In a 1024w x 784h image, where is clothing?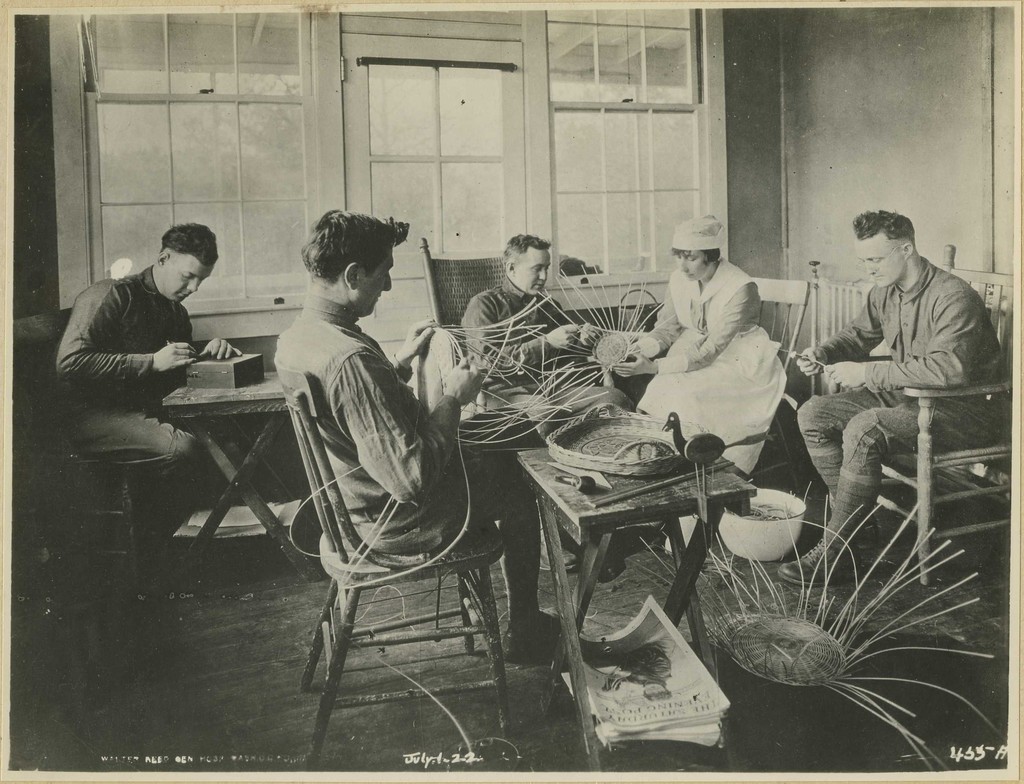
bbox=[51, 222, 227, 481].
